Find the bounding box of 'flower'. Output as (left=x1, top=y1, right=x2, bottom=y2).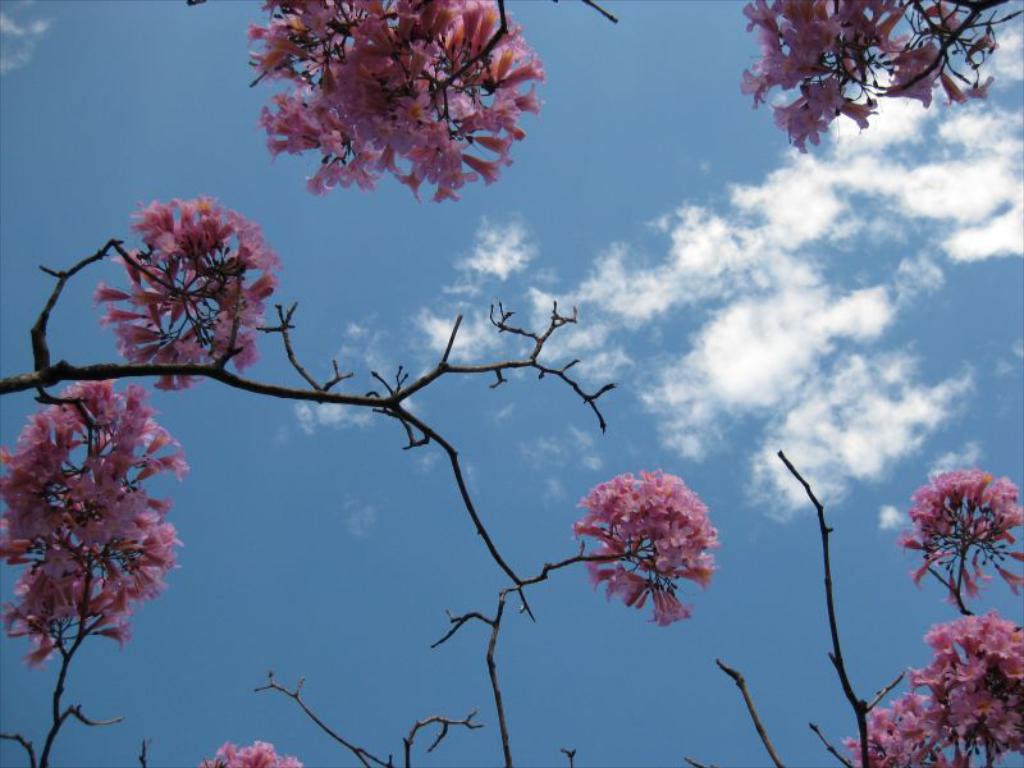
(left=832, top=617, right=1023, bottom=767).
